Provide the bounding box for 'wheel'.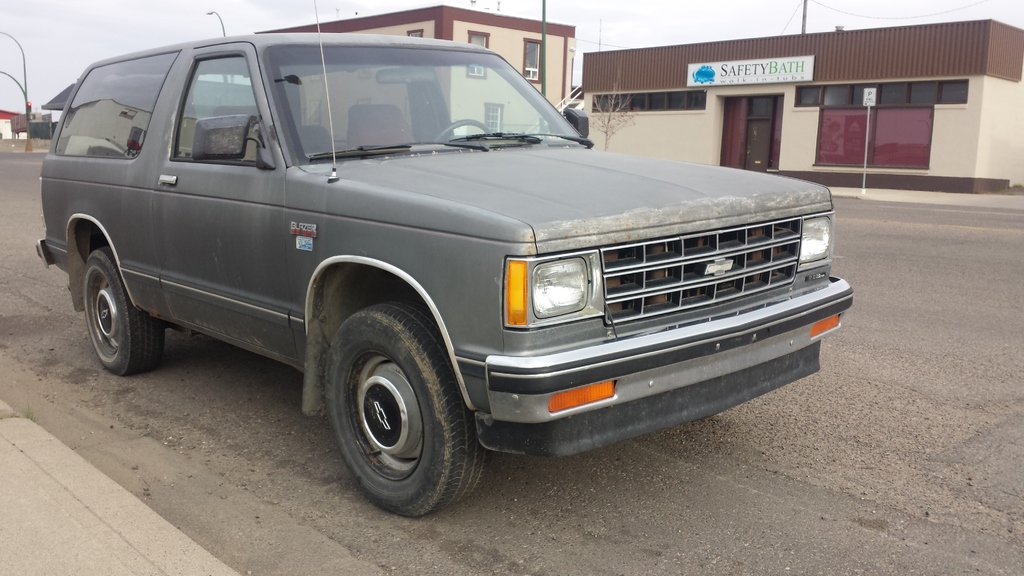
left=52, top=219, right=146, bottom=376.
